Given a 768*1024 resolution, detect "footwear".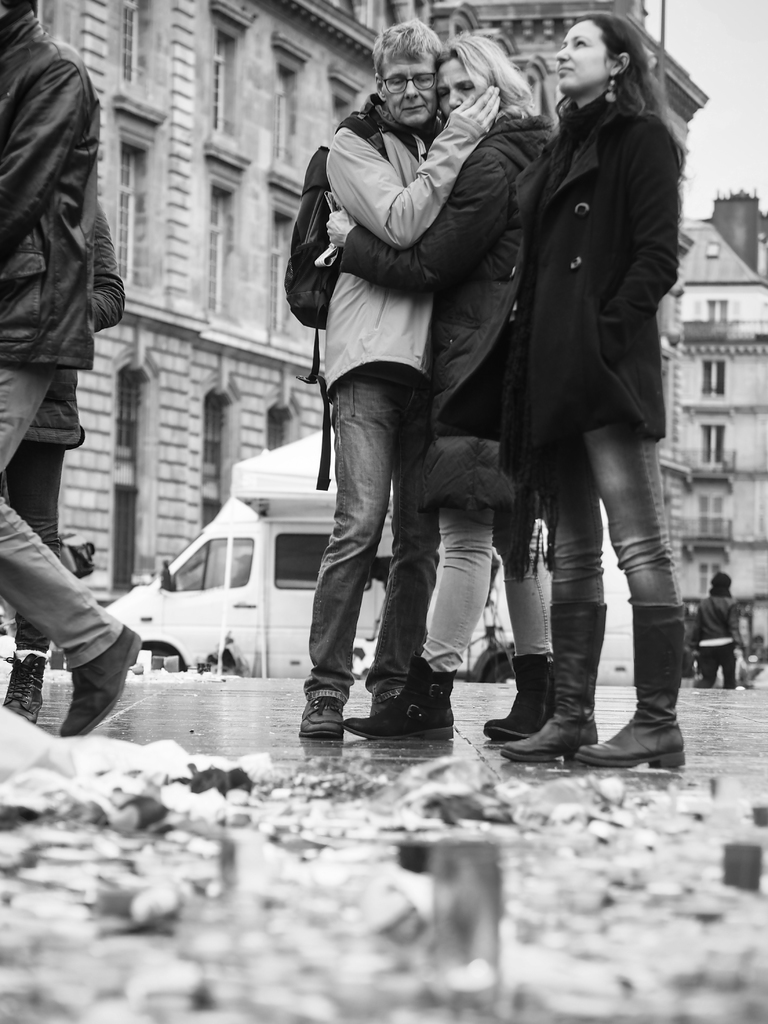
l=574, t=606, r=685, b=764.
